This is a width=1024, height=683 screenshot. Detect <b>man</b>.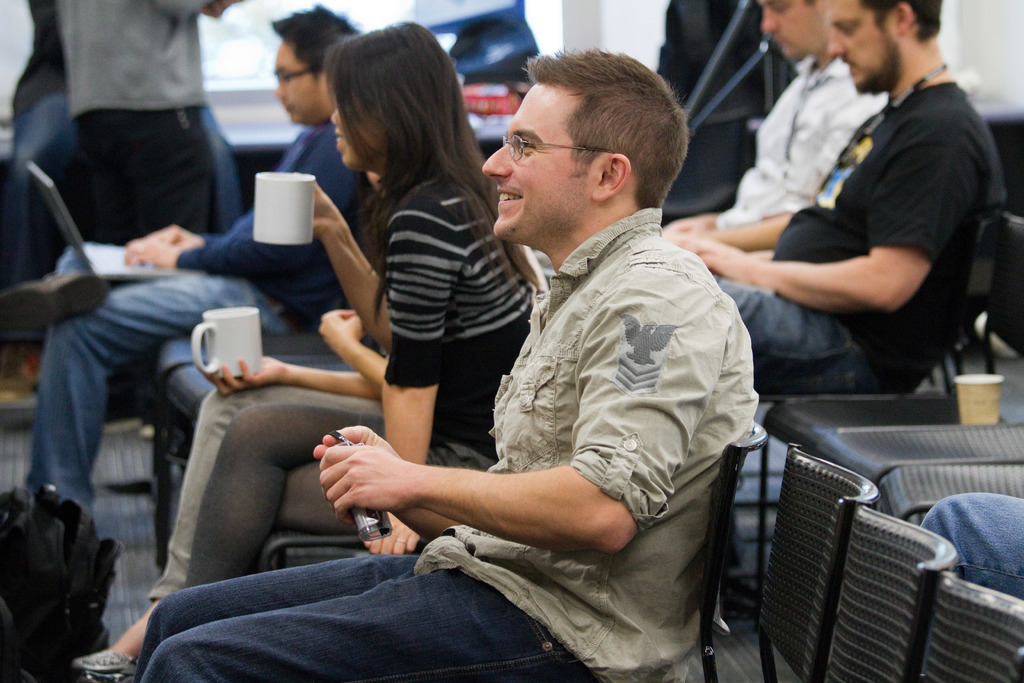
select_region(0, 3, 388, 518).
